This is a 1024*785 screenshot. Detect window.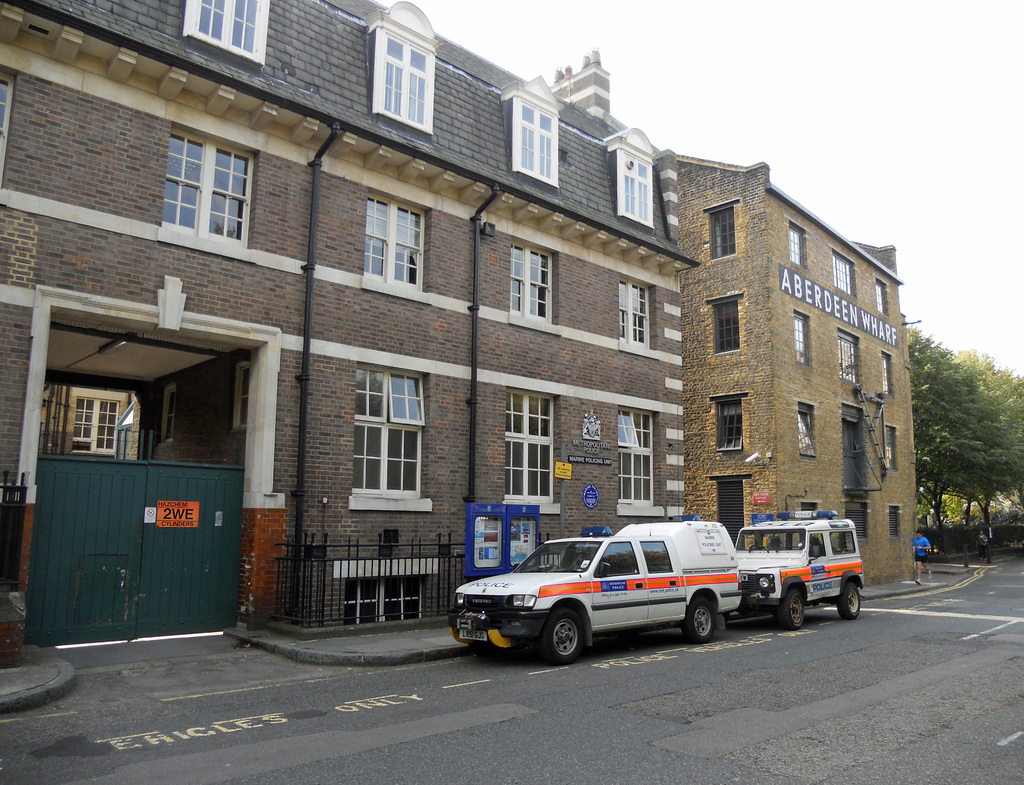
371, 190, 425, 289.
